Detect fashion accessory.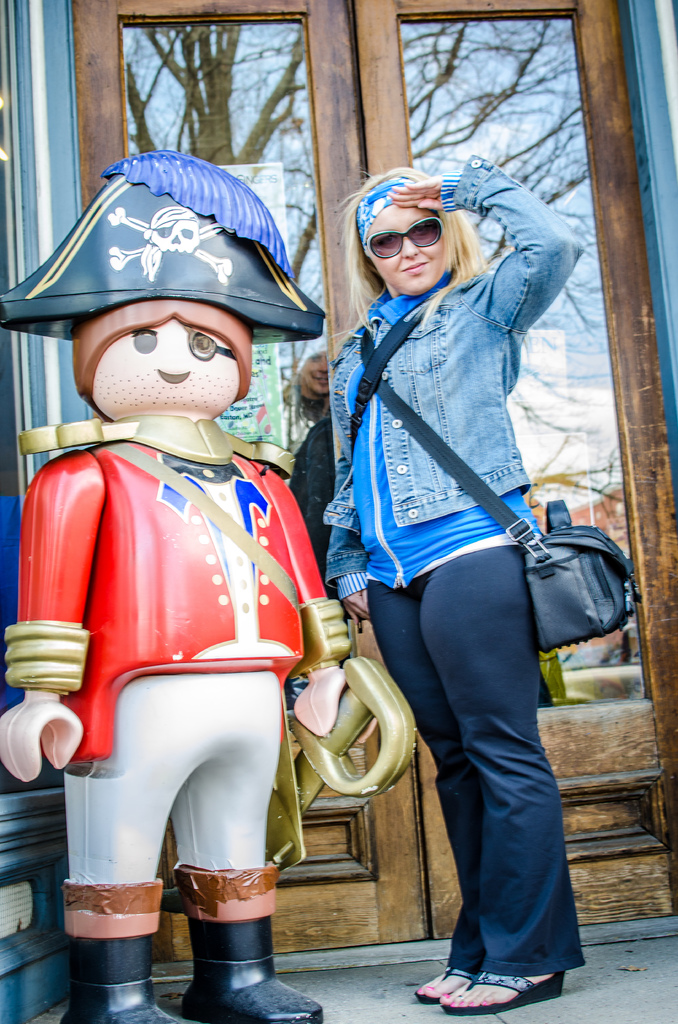
Detected at l=178, t=862, r=323, b=1023.
